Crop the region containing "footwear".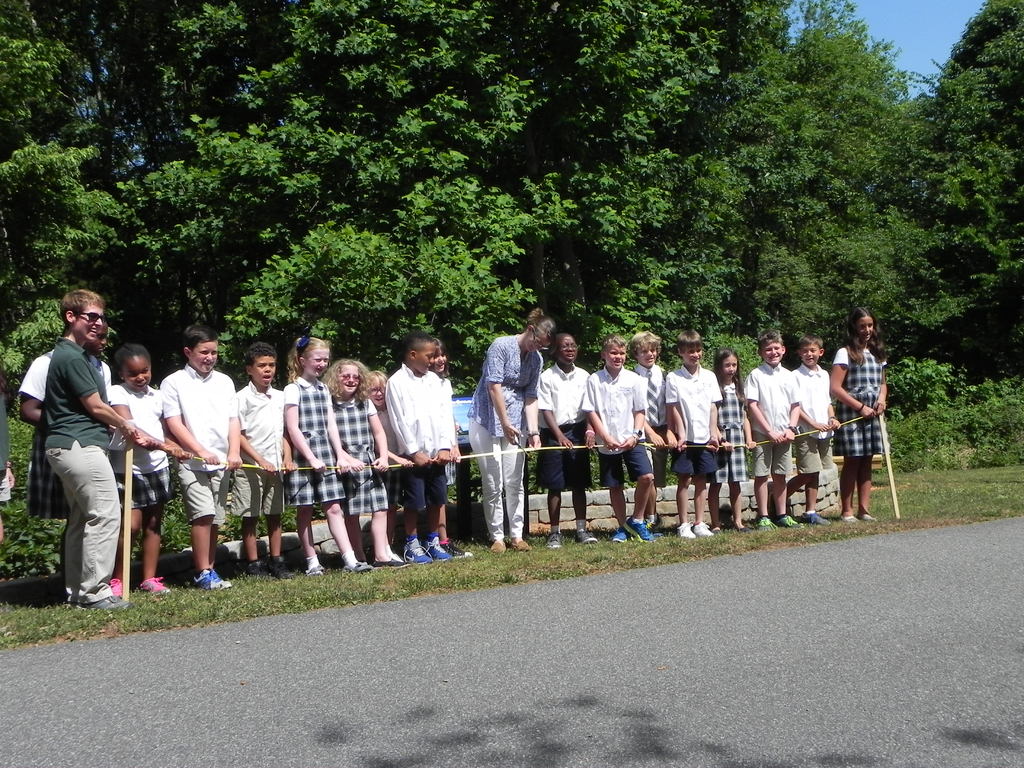
Crop region: <region>676, 522, 694, 537</region>.
